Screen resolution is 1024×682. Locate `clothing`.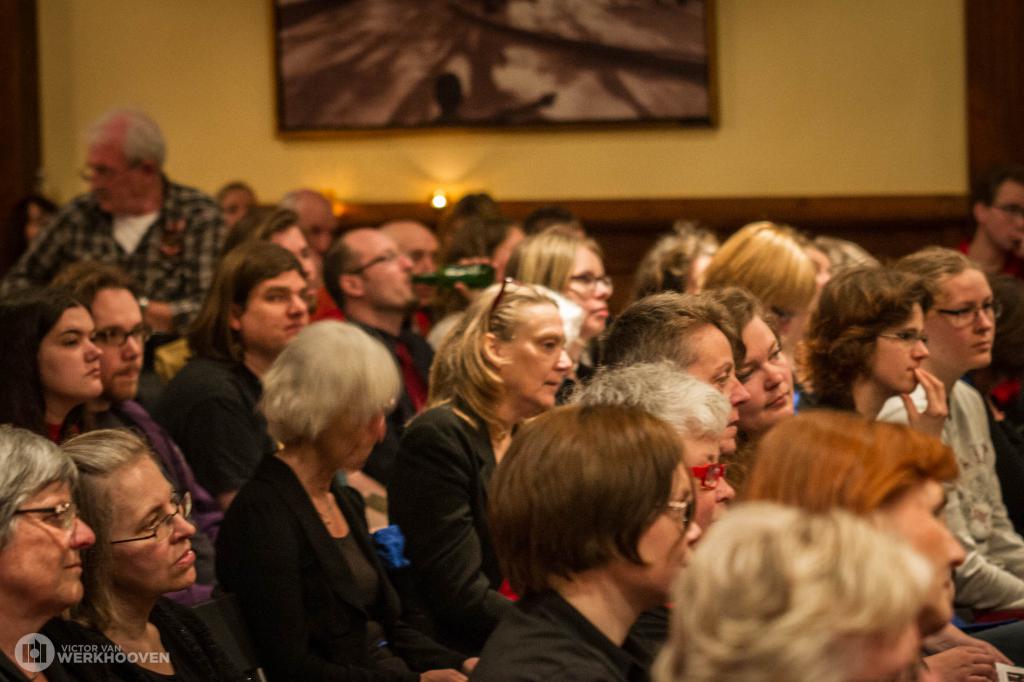
150/357/284/501.
